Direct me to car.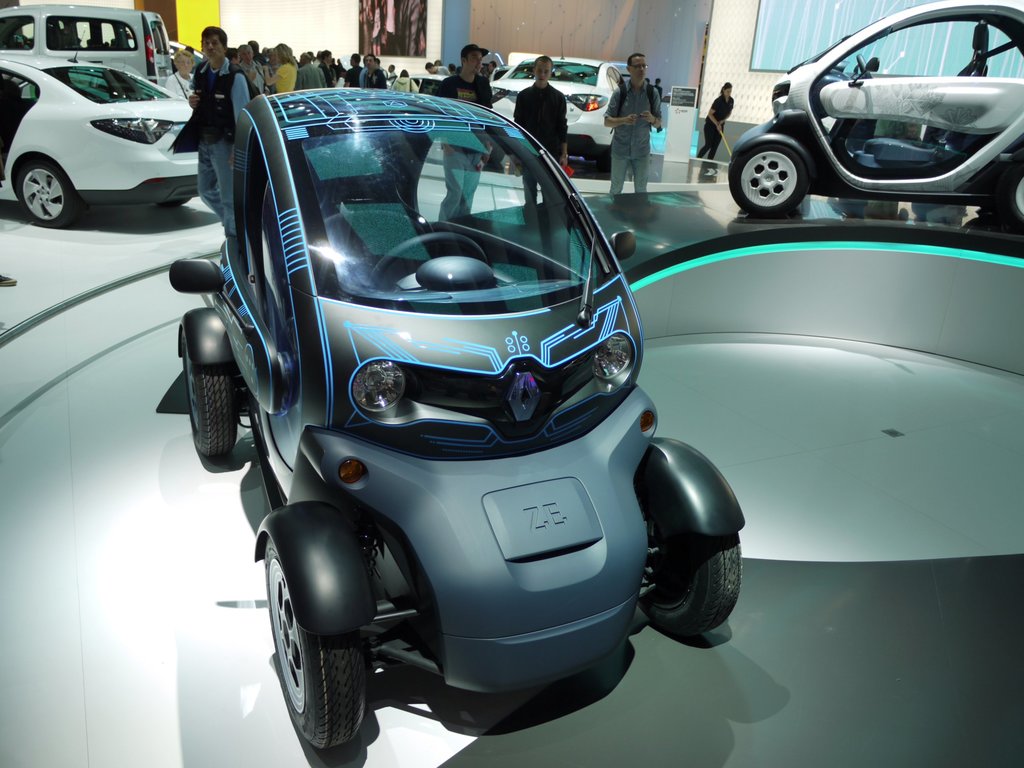
Direction: x1=0, y1=54, x2=206, y2=229.
